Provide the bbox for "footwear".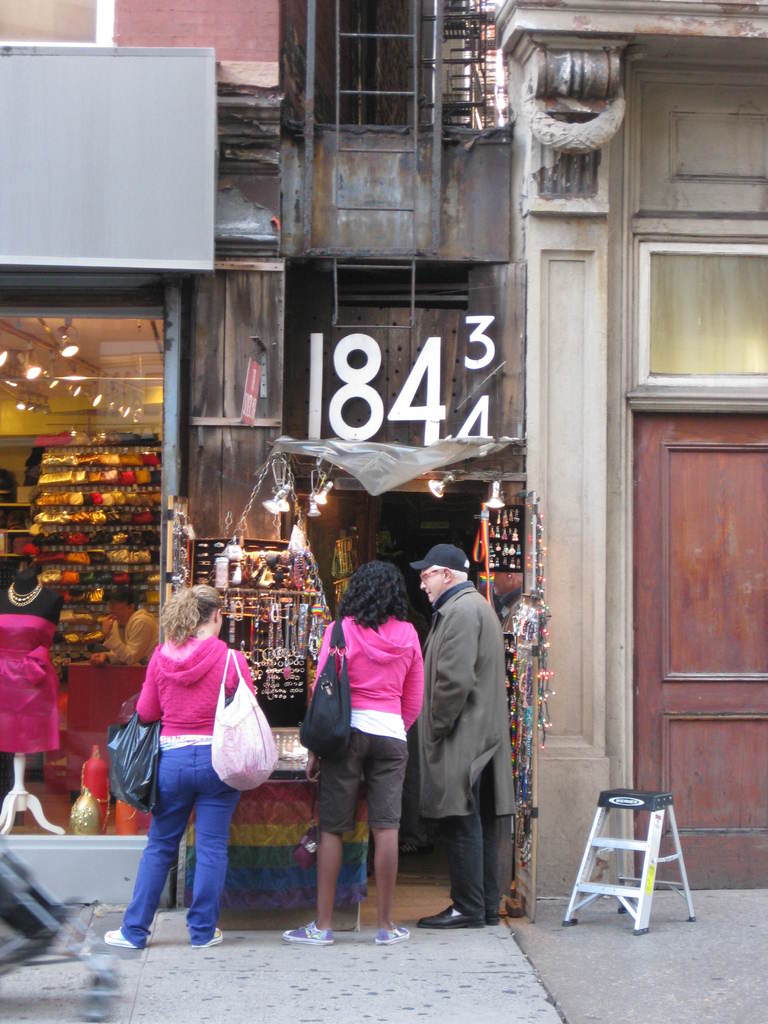
372:920:413:942.
